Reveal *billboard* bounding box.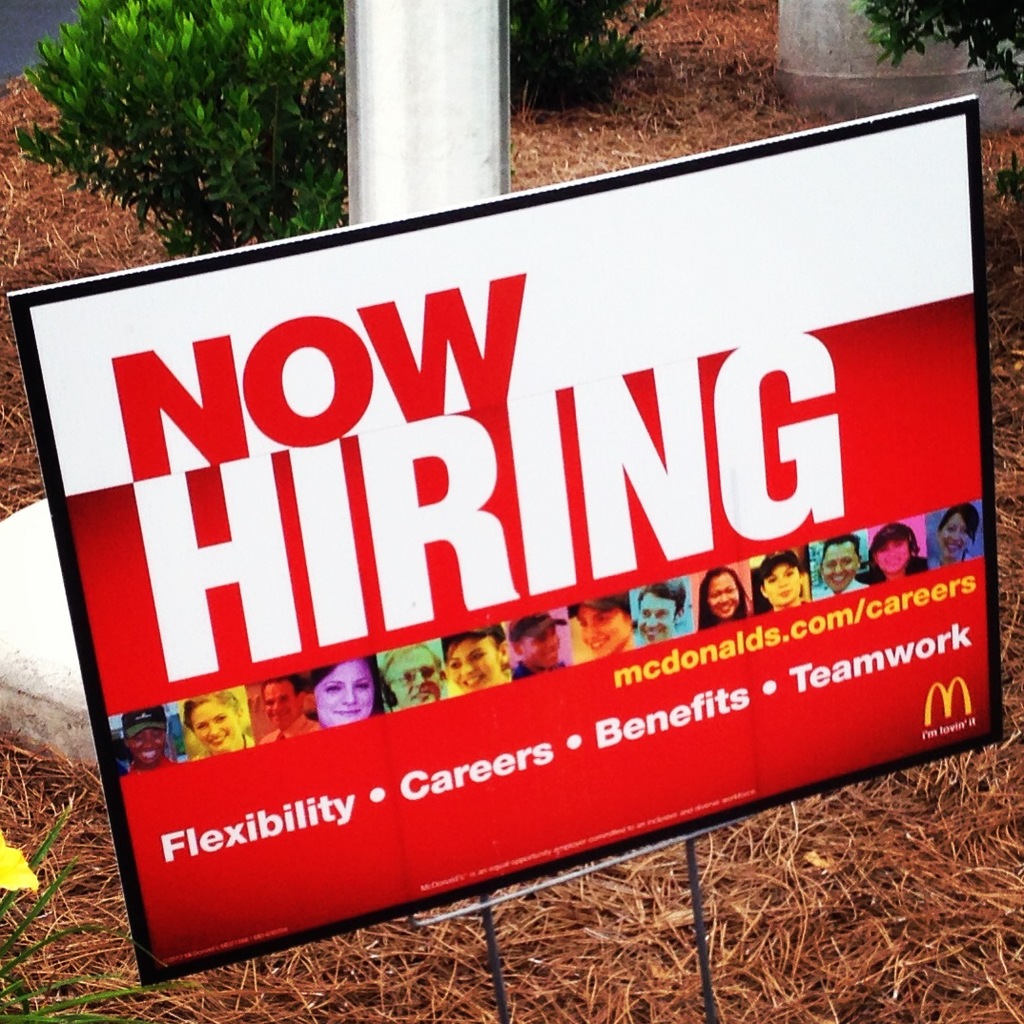
Revealed: 35,132,989,986.
